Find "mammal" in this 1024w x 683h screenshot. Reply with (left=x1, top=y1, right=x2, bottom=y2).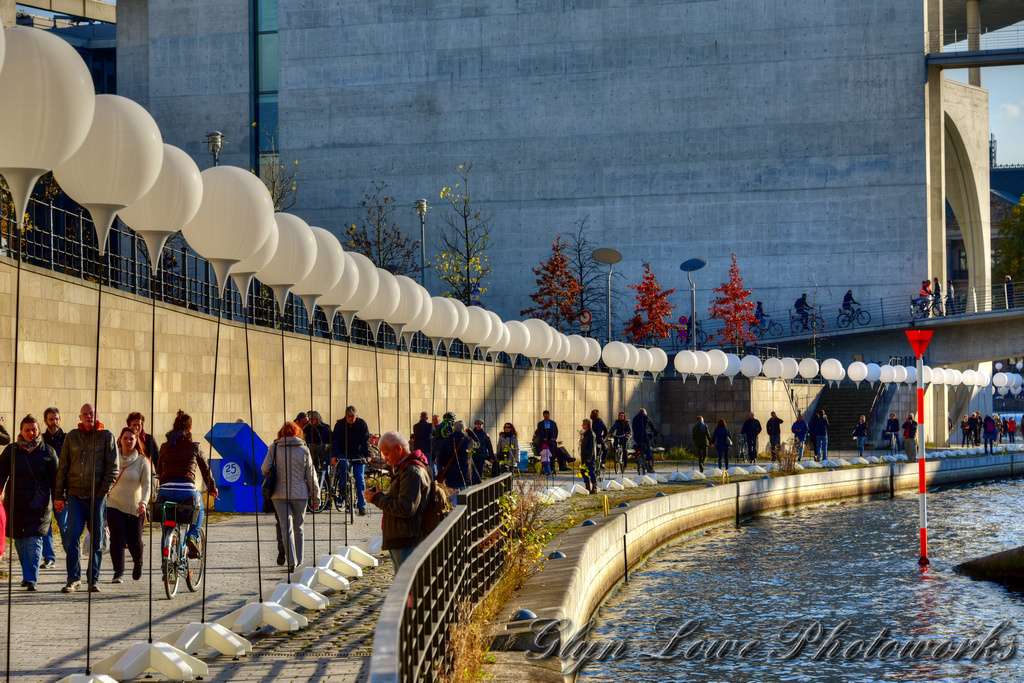
(left=594, top=408, right=609, bottom=466).
